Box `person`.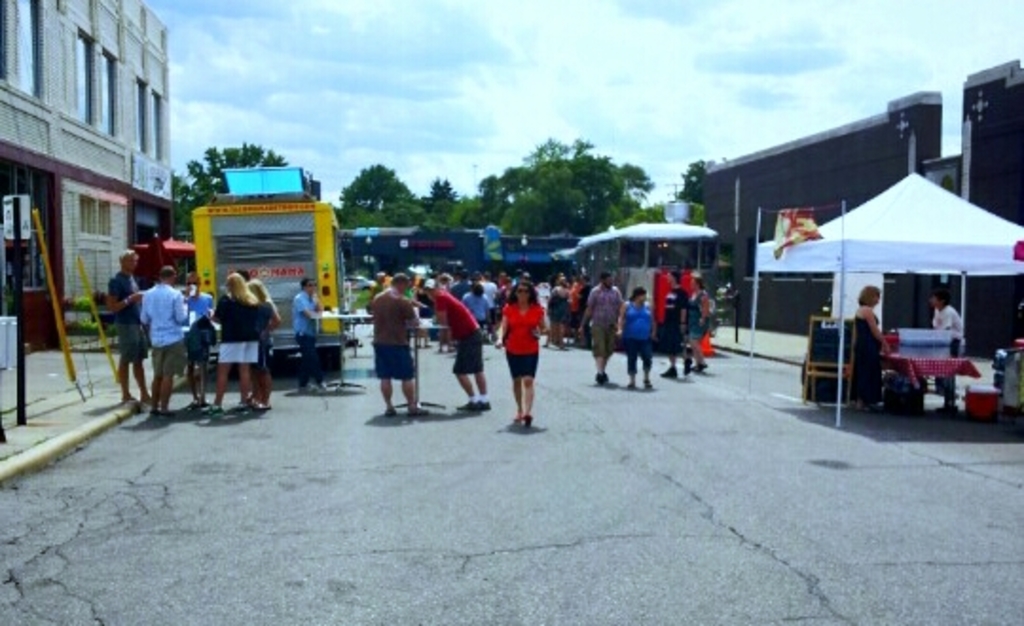
bbox(144, 256, 192, 414).
